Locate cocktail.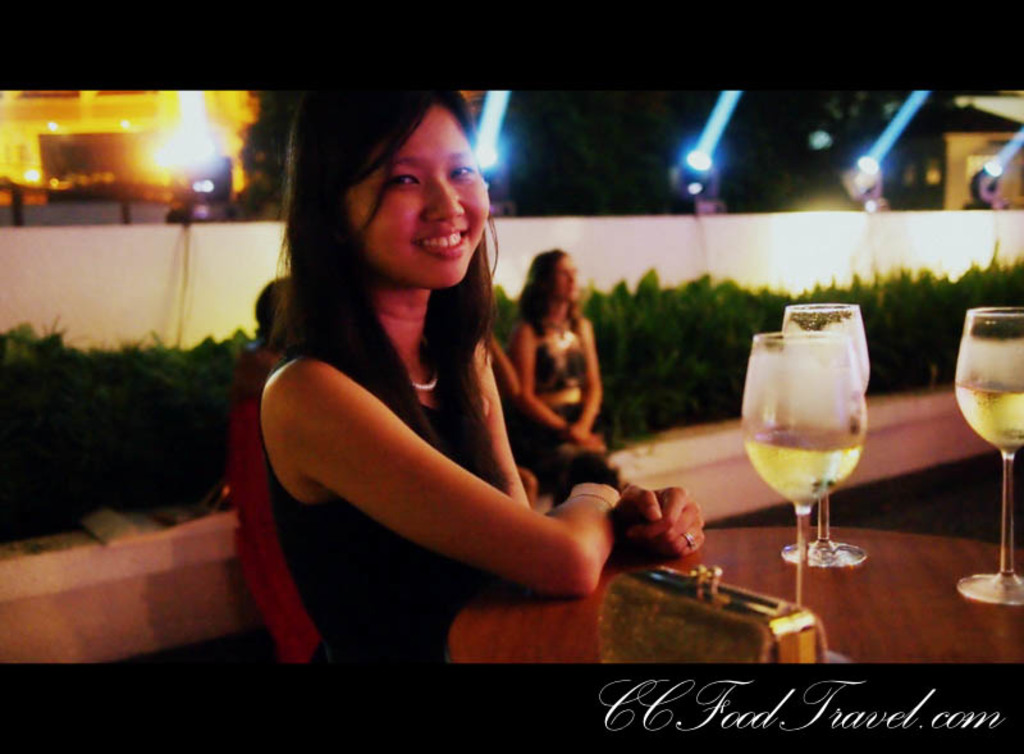
Bounding box: {"left": 952, "top": 302, "right": 1023, "bottom": 607}.
